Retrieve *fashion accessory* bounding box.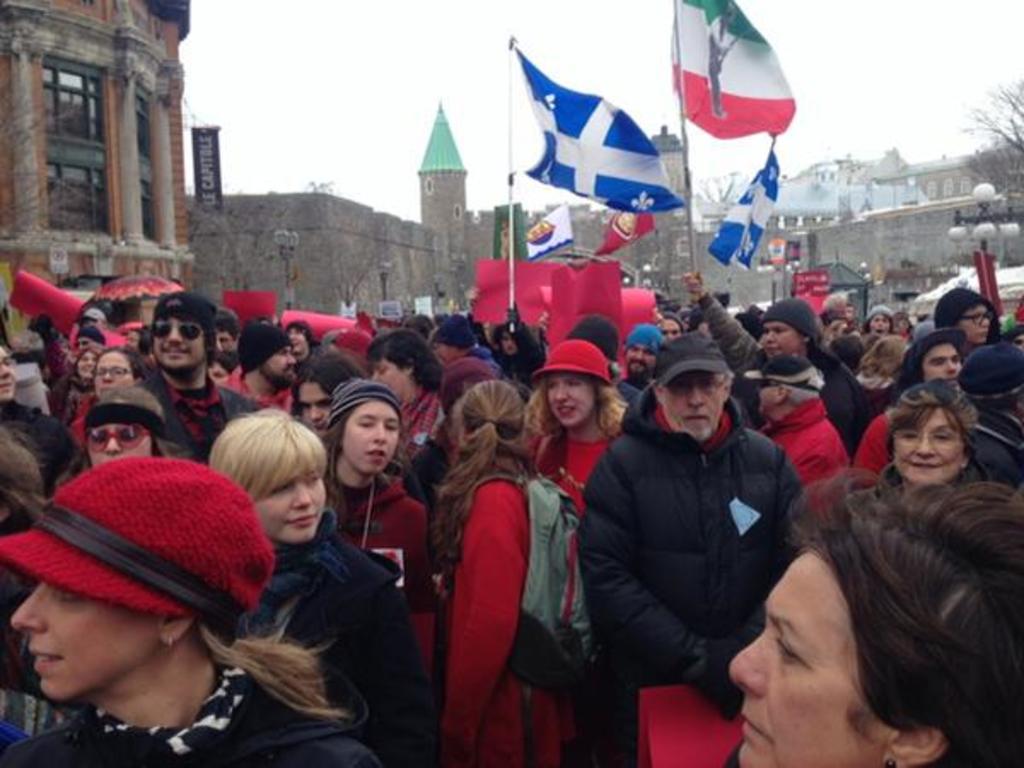
Bounding box: locate(864, 302, 896, 317).
